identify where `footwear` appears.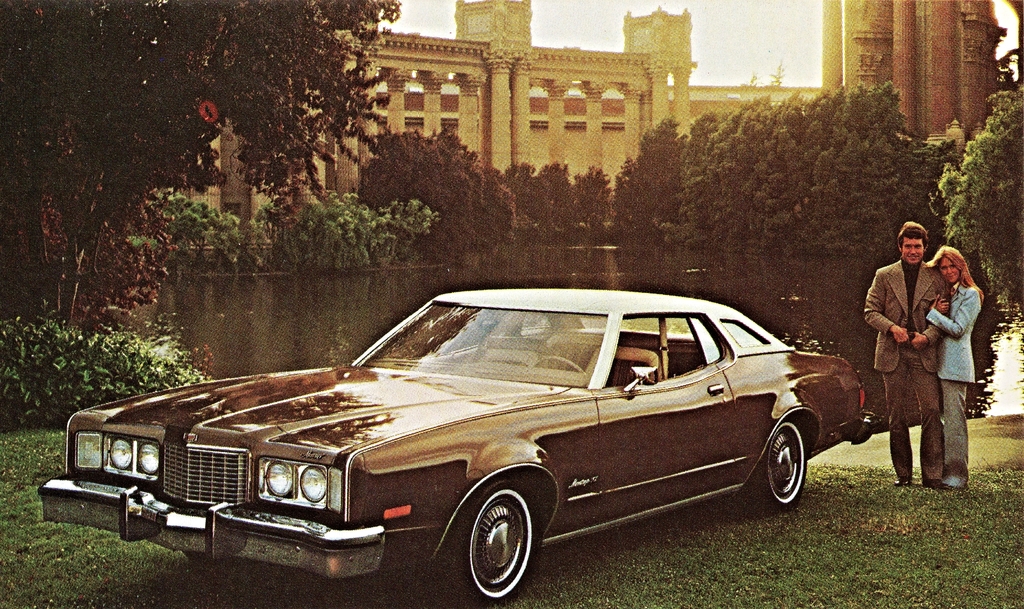
Appears at {"x1": 924, "y1": 480, "x2": 943, "y2": 488}.
